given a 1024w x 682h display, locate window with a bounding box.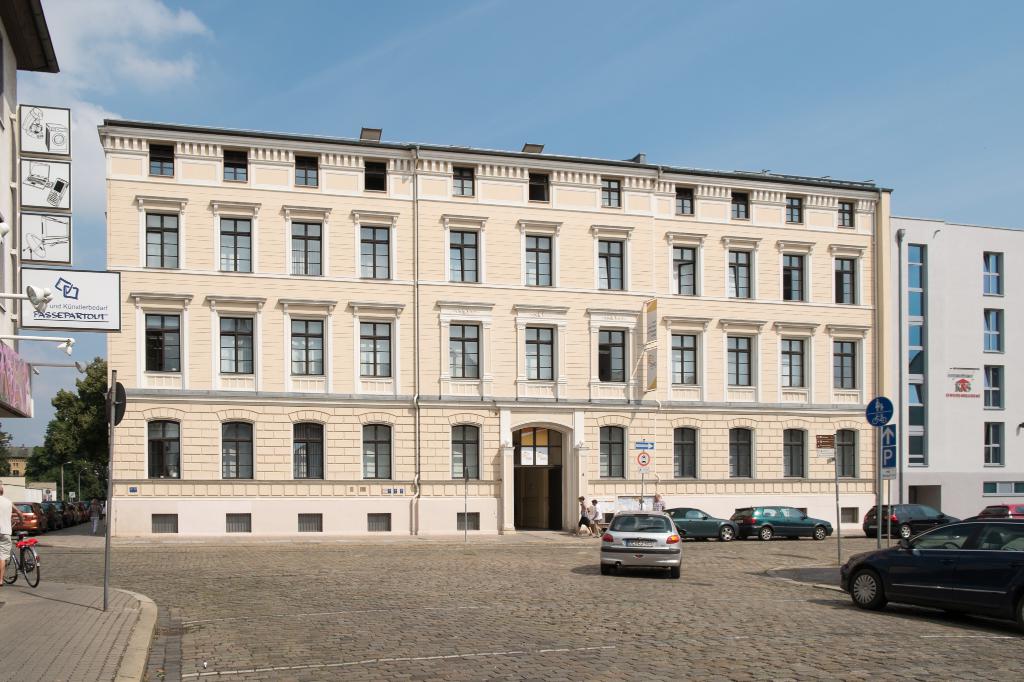
Located: left=832, top=338, right=857, bottom=390.
